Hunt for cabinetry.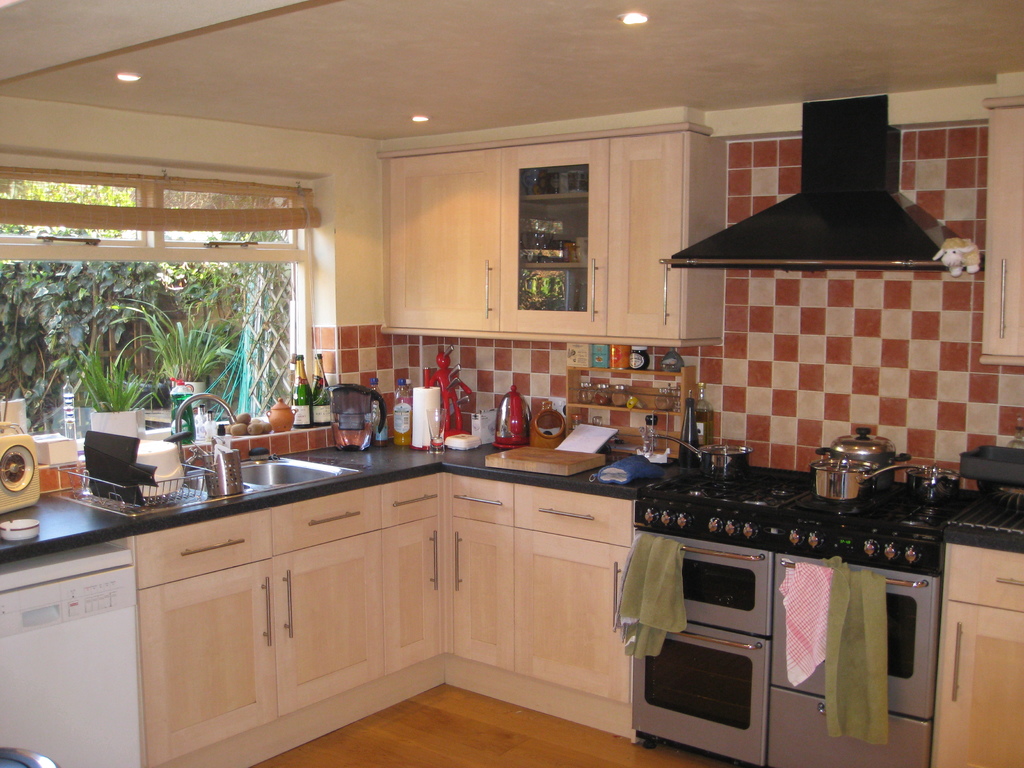
Hunted down at (380, 478, 444, 524).
